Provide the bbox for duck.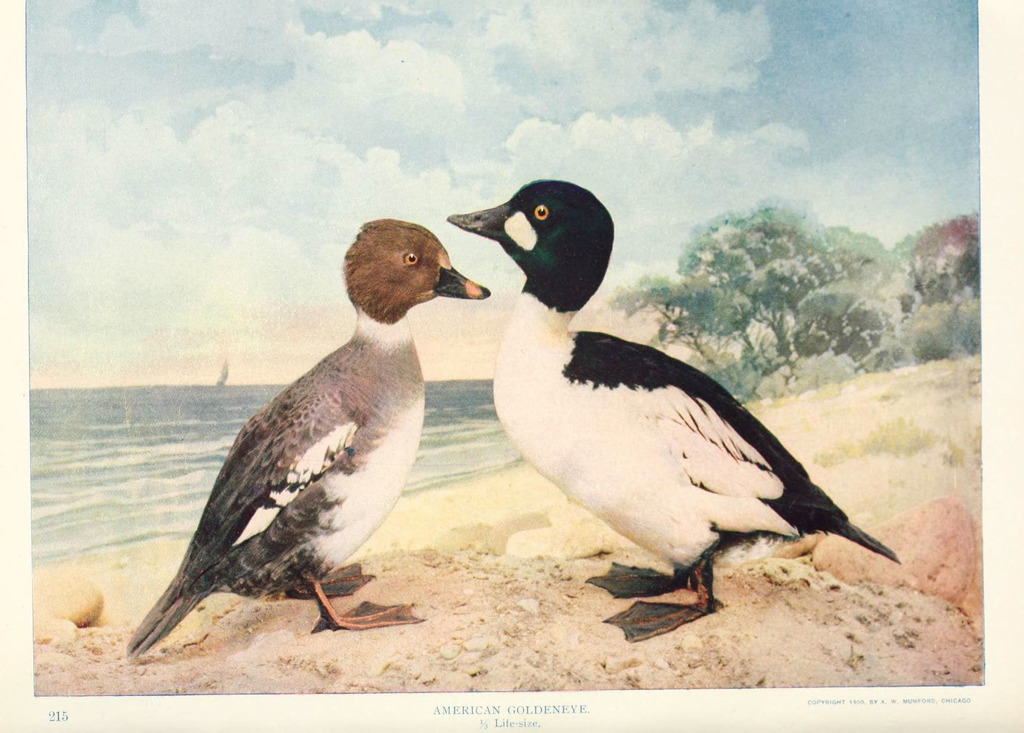
crop(442, 177, 898, 643).
